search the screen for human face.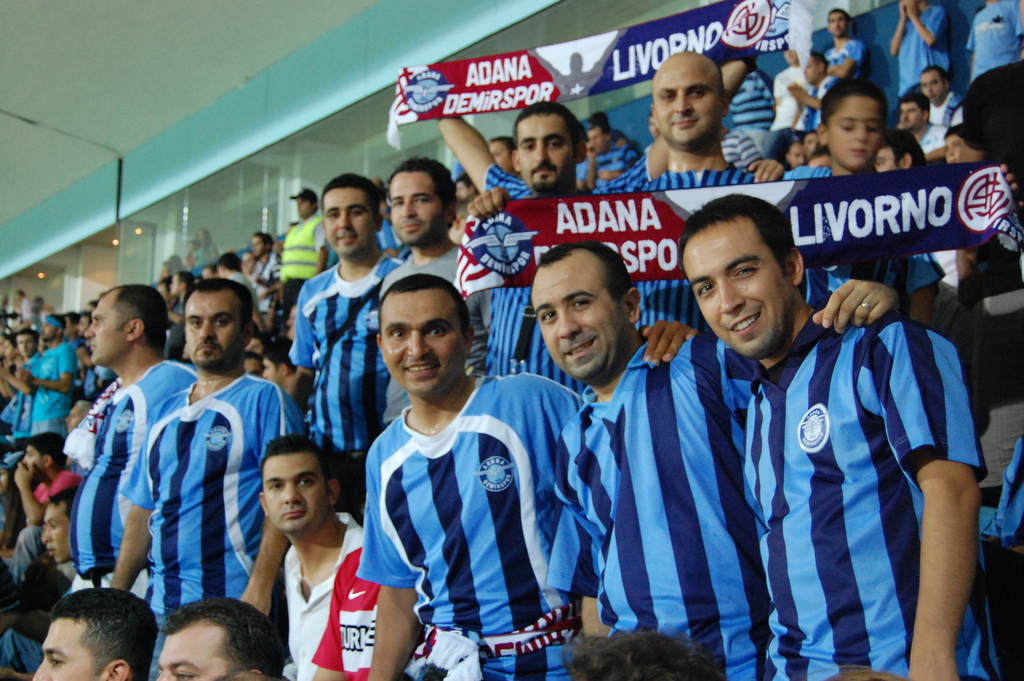
Found at <bbox>390, 171, 444, 247</bbox>.
